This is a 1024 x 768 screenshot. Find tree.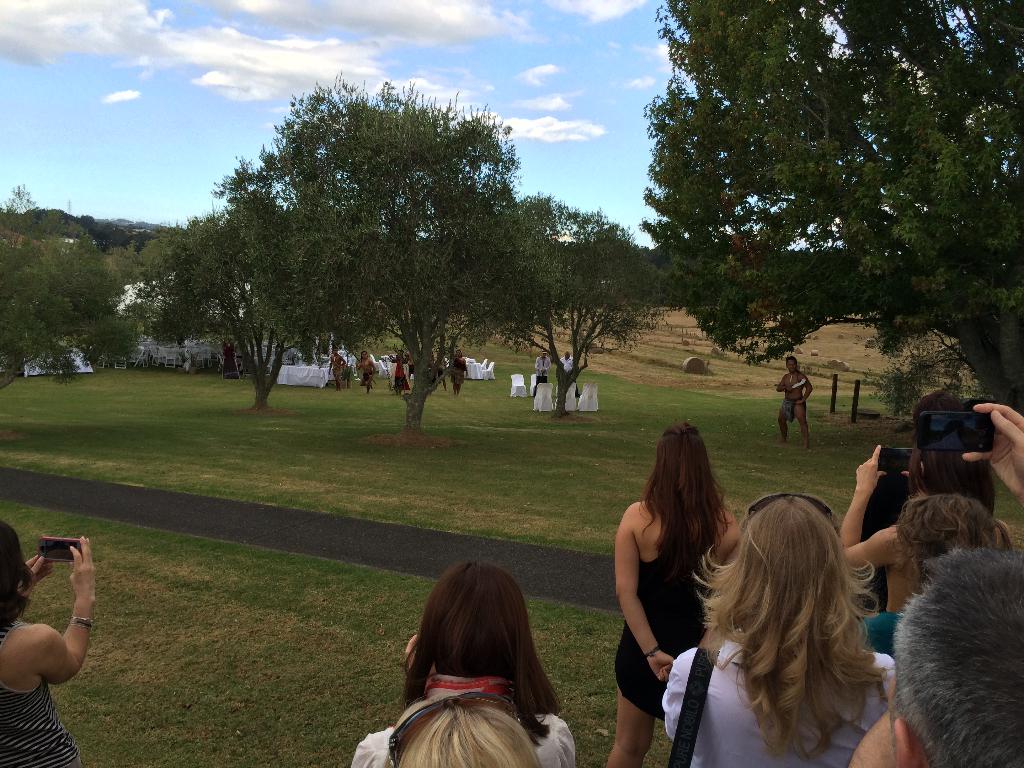
Bounding box: (134, 203, 298, 416).
